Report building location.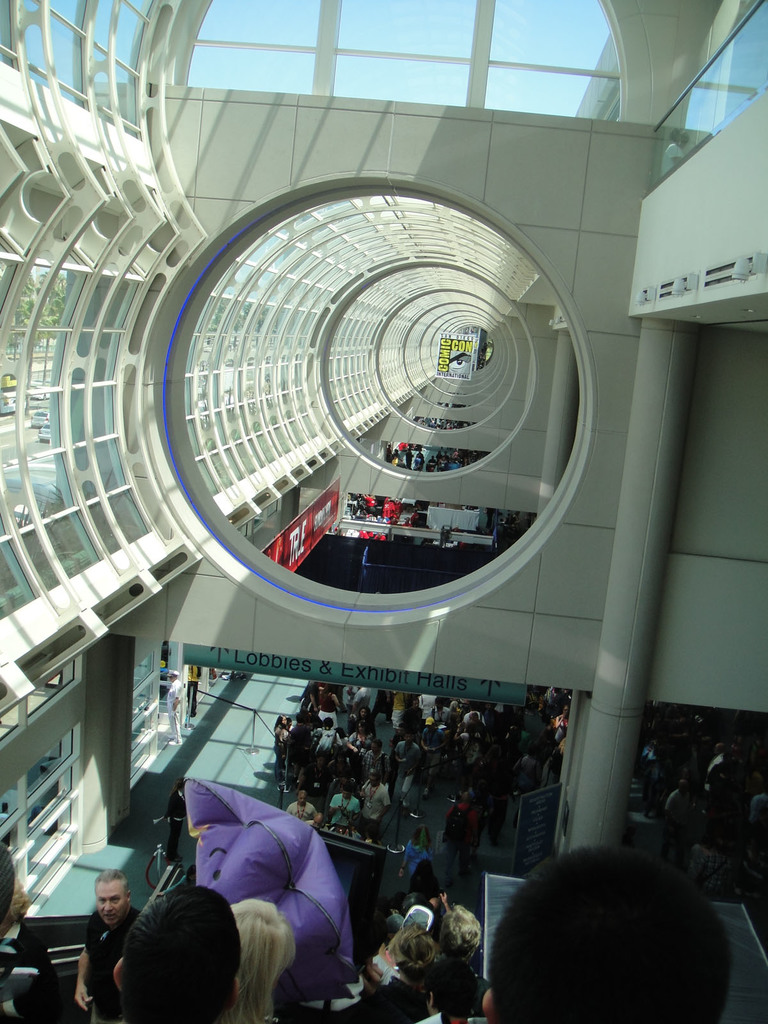
Report: bbox(0, 0, 767, 1023).
